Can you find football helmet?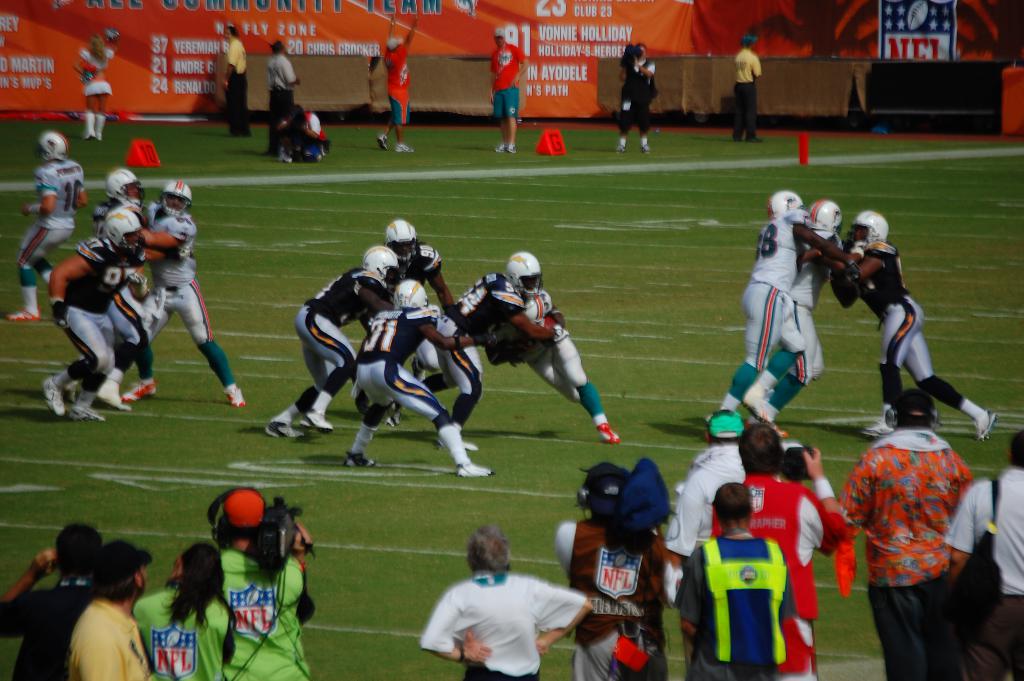
Yes, bounding box: pyautogui.locateOnScreen(99, 208, 140, 256).
